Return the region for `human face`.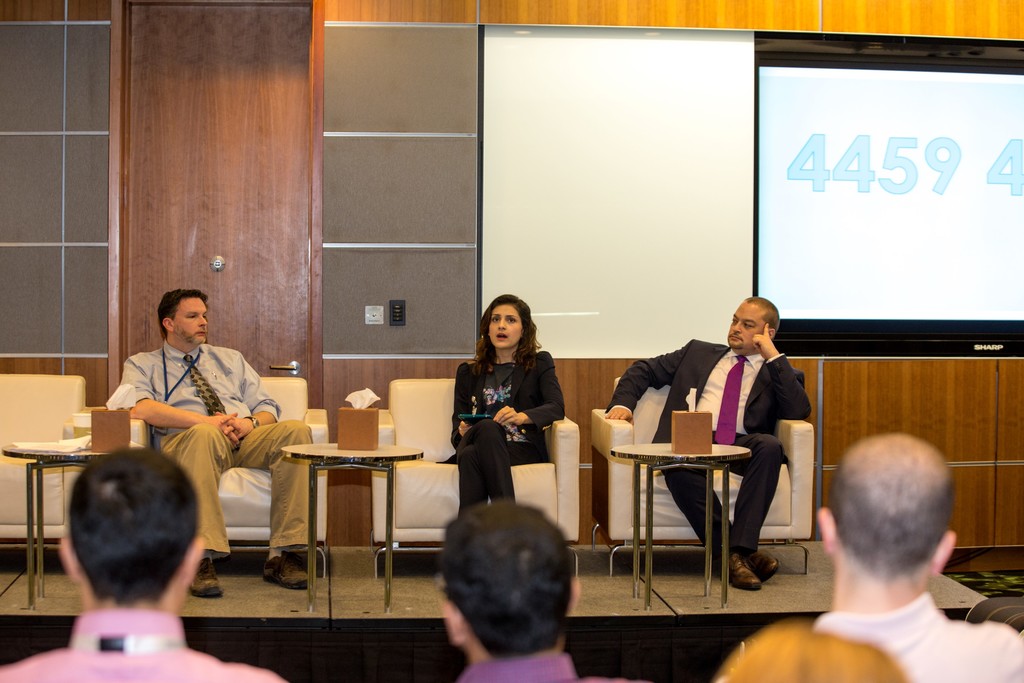
l=729, t=299, r=760, b=352.
